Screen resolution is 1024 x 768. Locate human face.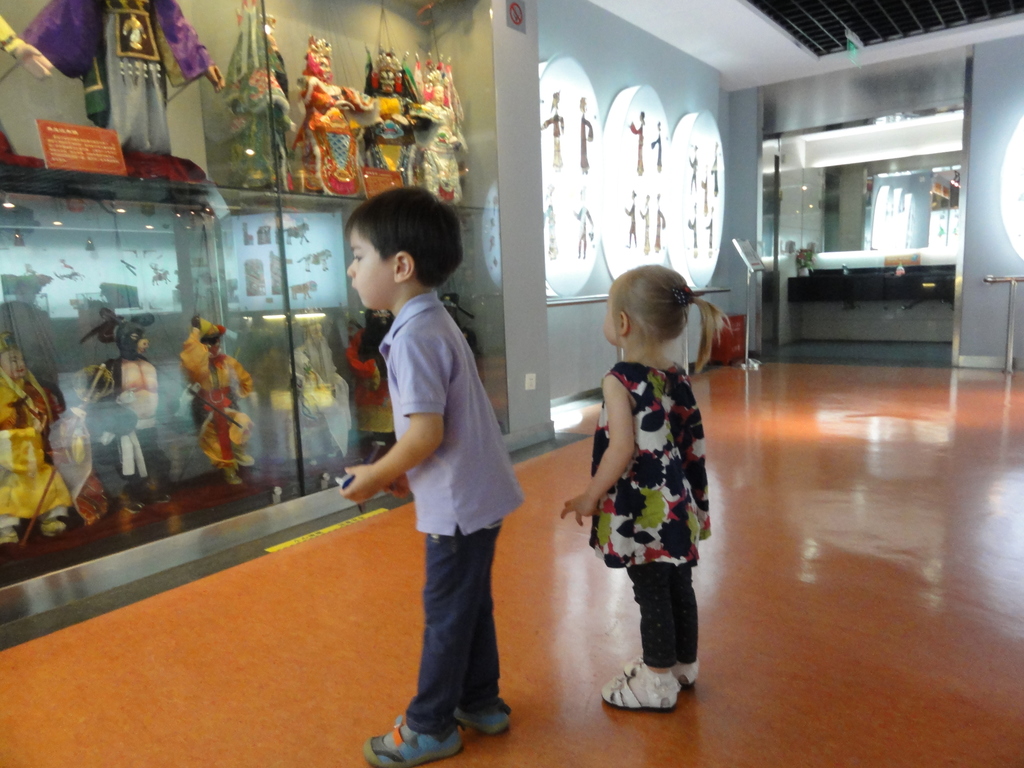
pyautogui.locateOnScreen(2, 344, 29, 378).
